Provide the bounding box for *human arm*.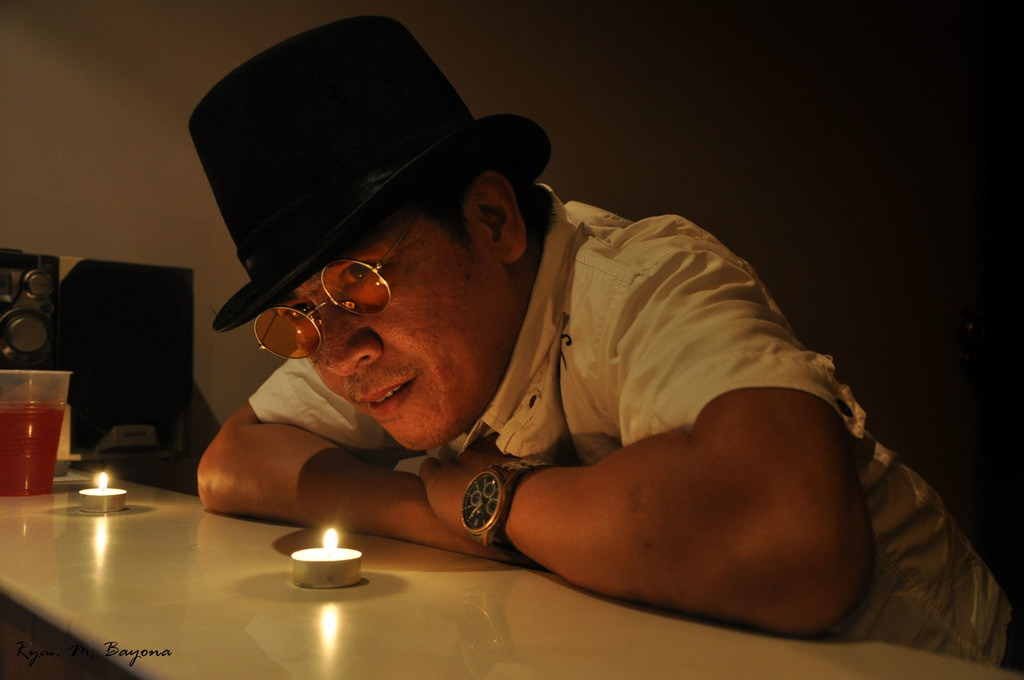
pyautogui.locateOnScreen(184, 329, 511, 559).
